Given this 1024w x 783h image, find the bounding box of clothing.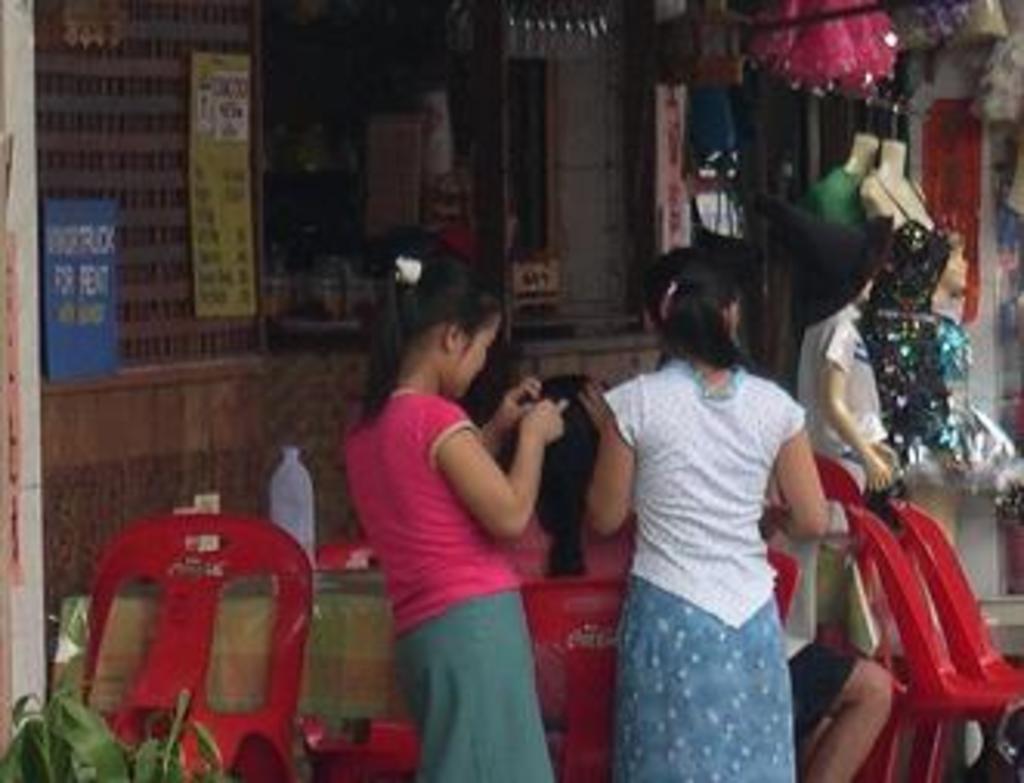
807,170,854,220.
